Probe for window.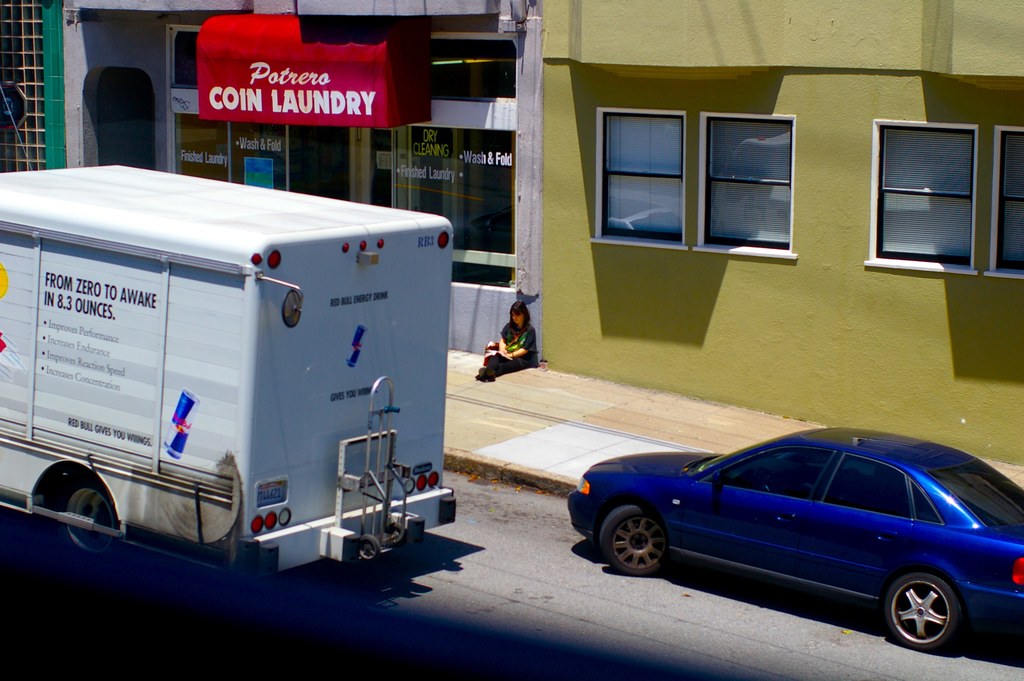
Probe result: (0,1,65,171).
